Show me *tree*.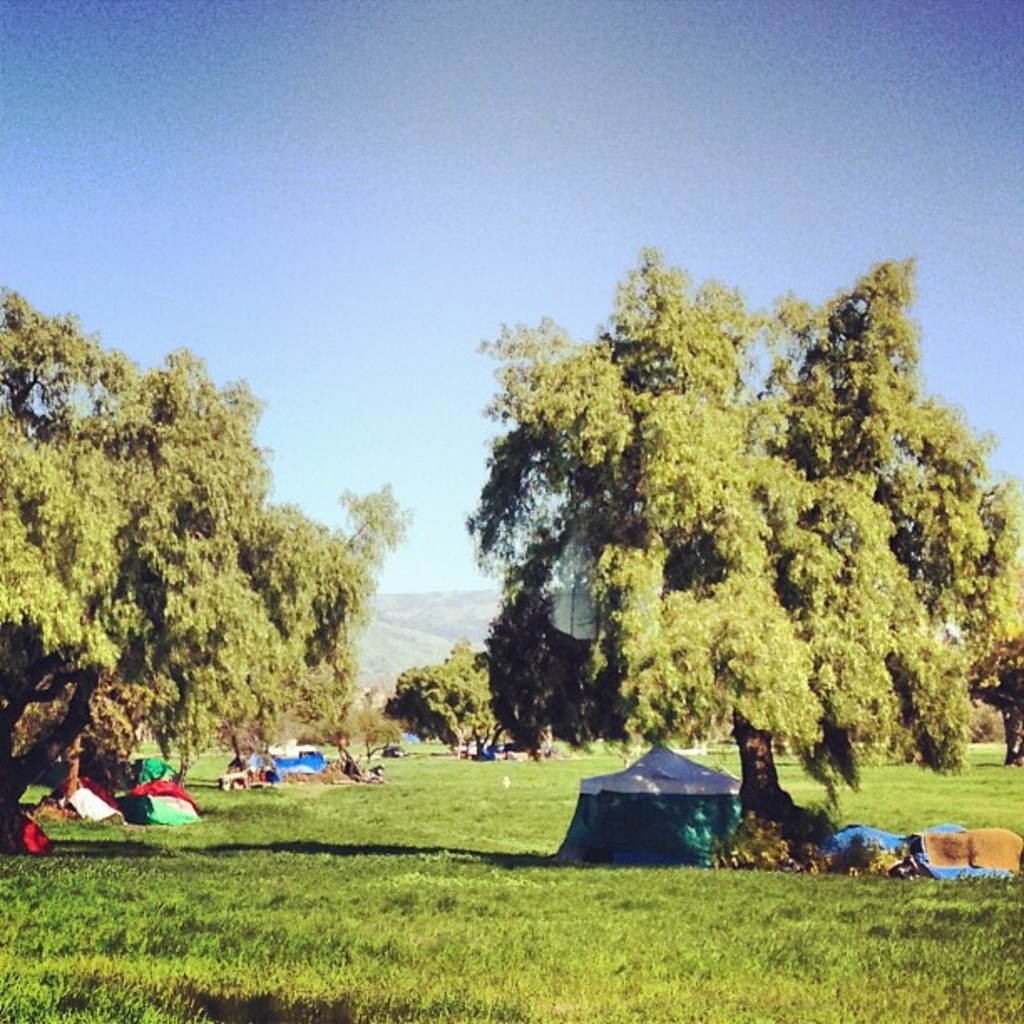
*tree* is here: BBox(455, 254, 991, 796).
